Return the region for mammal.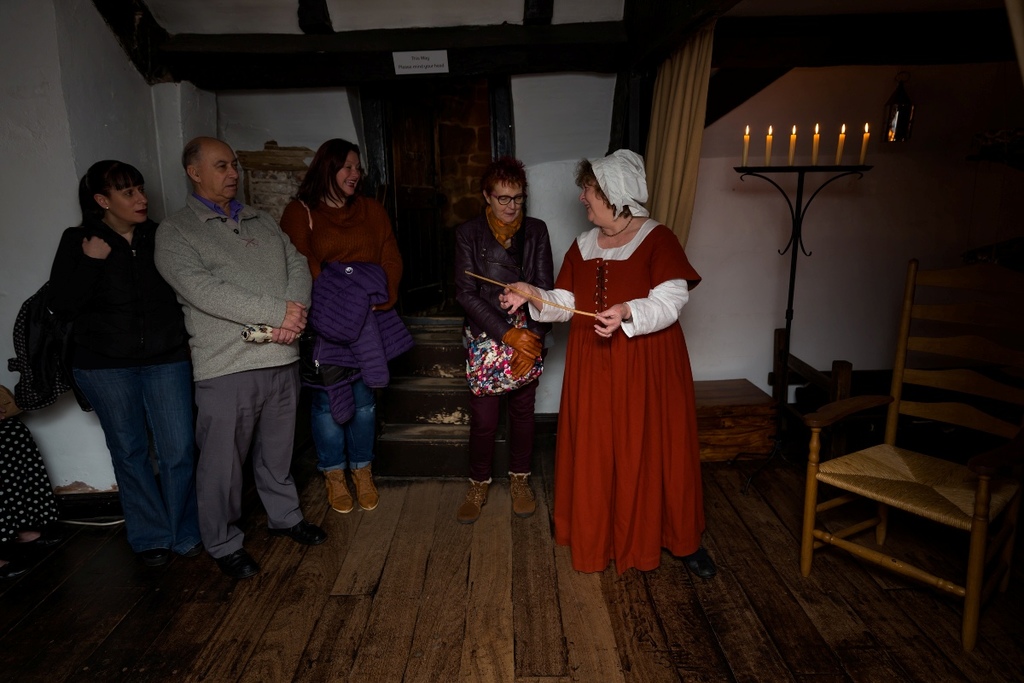
49 155 207 559.
